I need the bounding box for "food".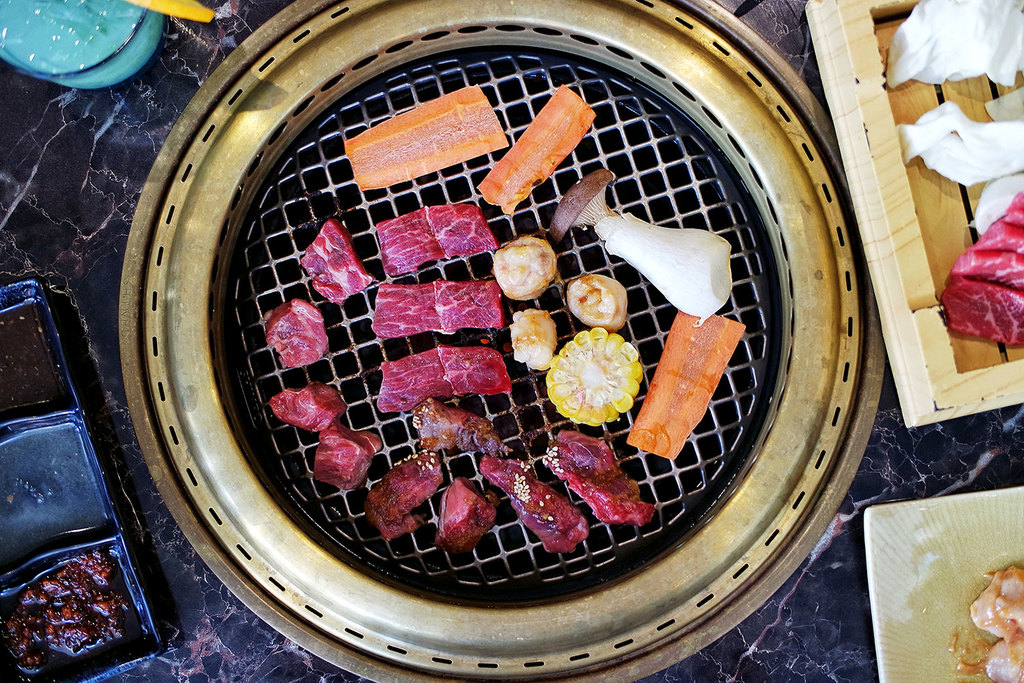
Here it is: x1=567 y1=273 x2=629 y2=331.
